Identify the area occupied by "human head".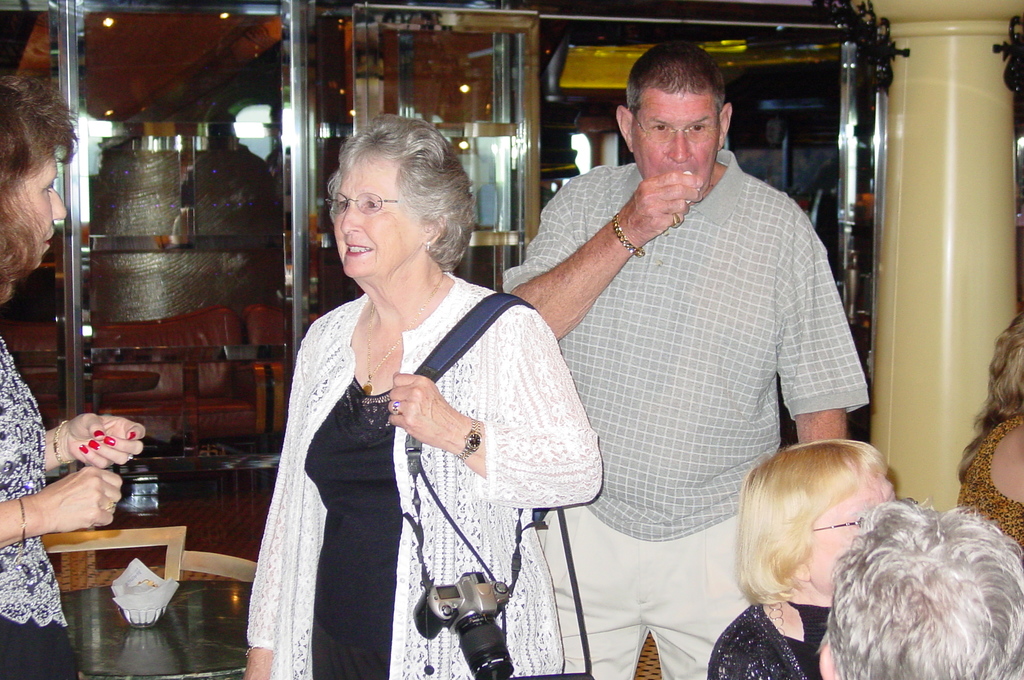
Area: detection(988, 313, 1023, 408).
